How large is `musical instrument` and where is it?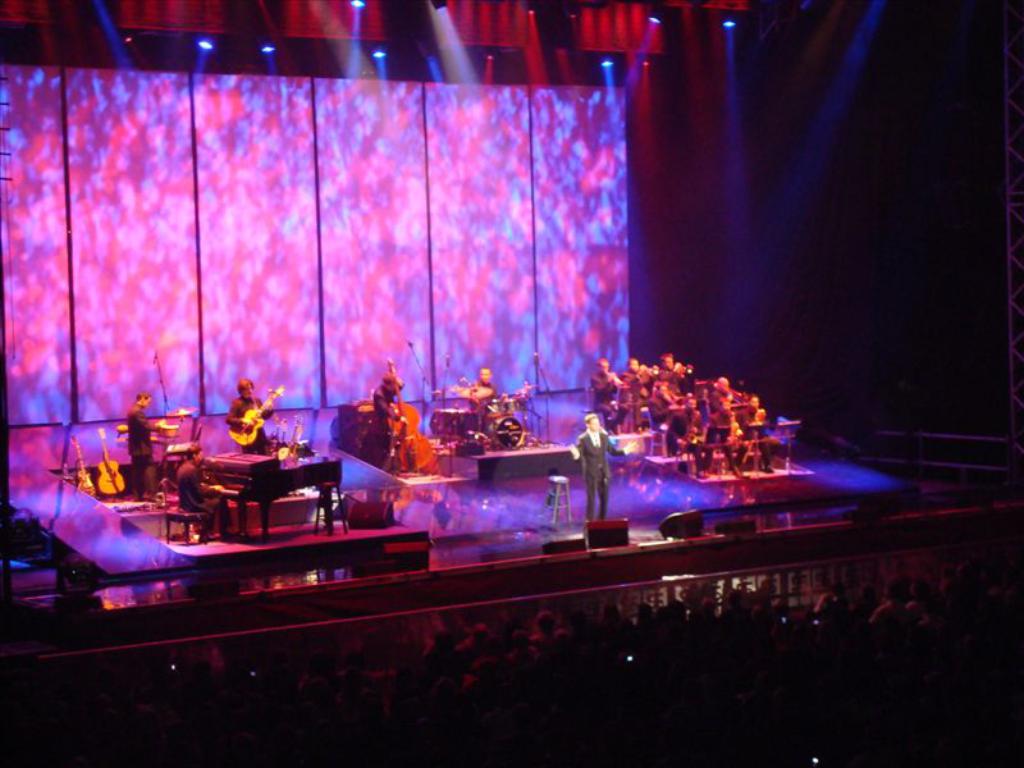
Bounding box: BBox(93, 425, 129, 499).
